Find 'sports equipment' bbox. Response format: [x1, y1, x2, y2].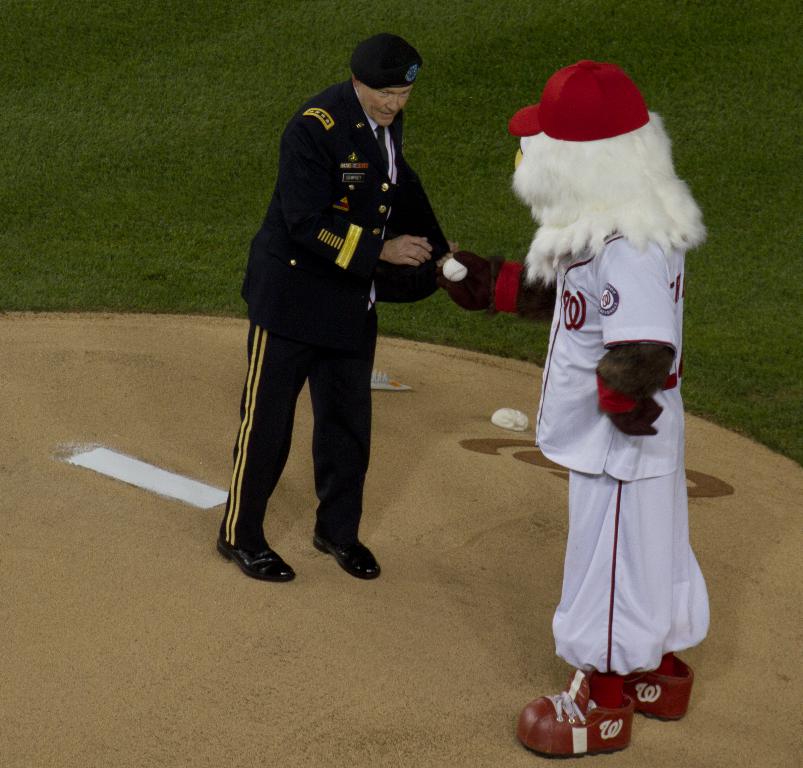
[438, 246, 491, 314].
